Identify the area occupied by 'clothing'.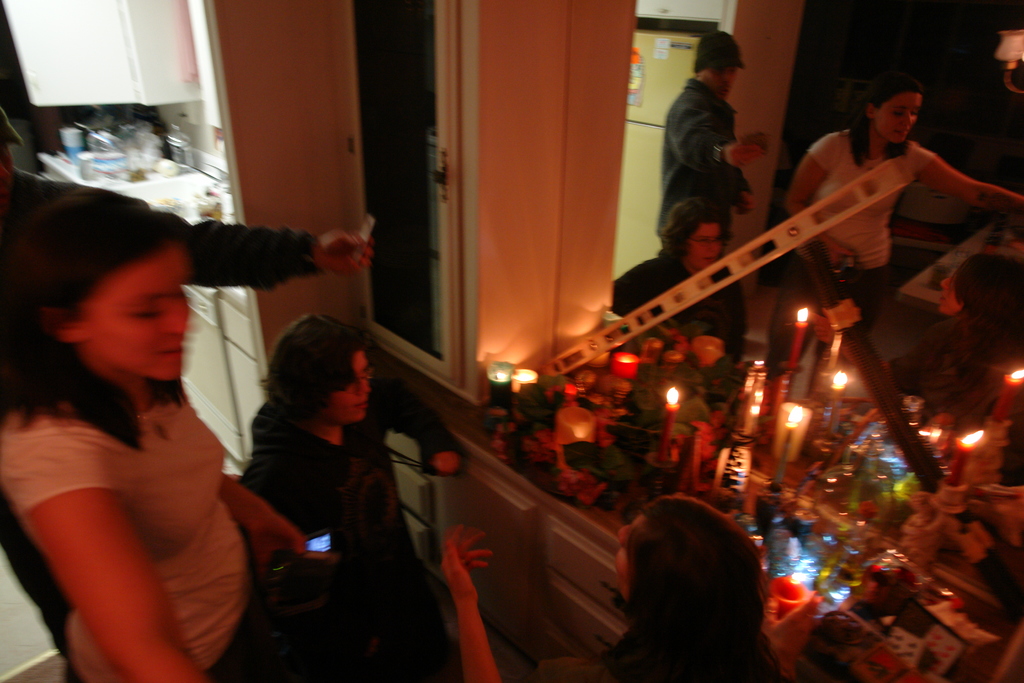
Area: (668, 40, 776, 243).
